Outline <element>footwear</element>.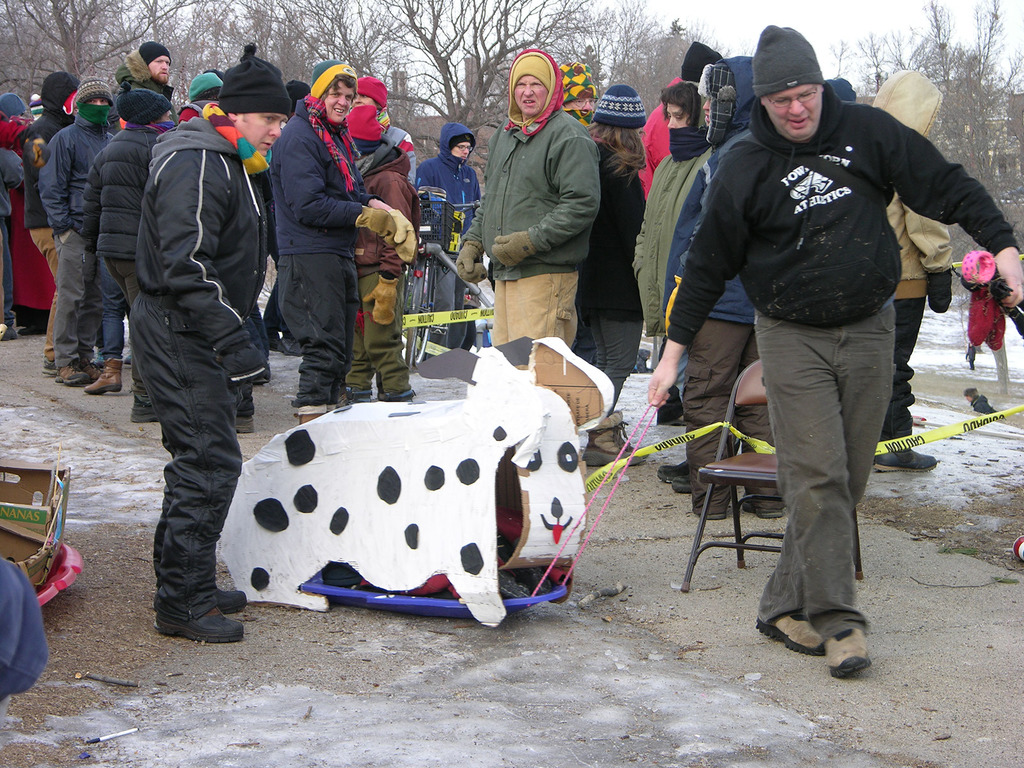
Outline: [left=342, top=388, right=369, bottom=409].
